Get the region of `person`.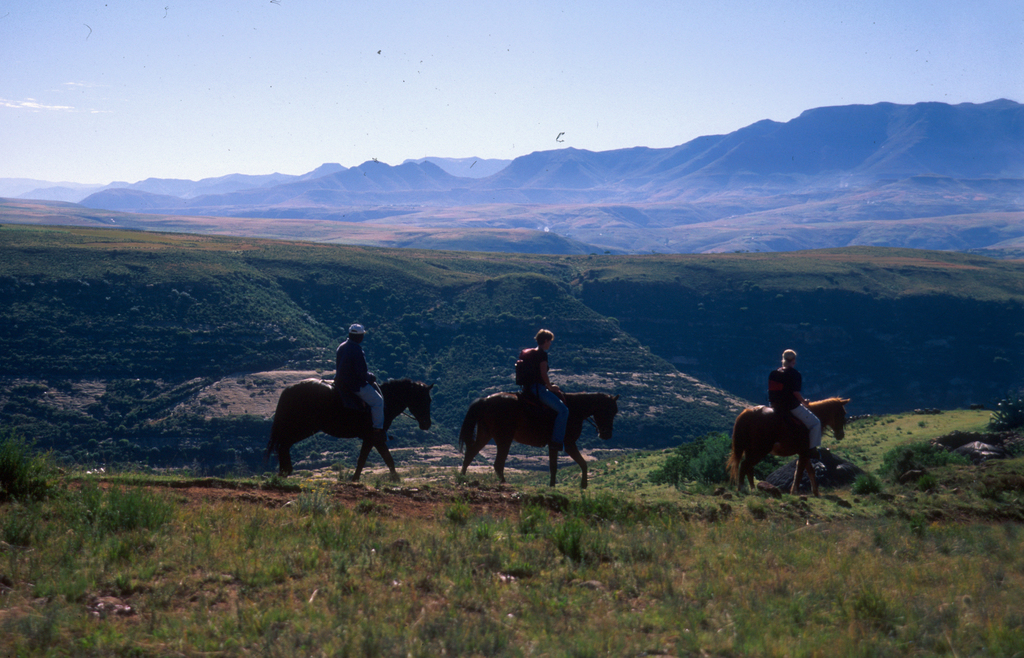
766 346 821 448.
